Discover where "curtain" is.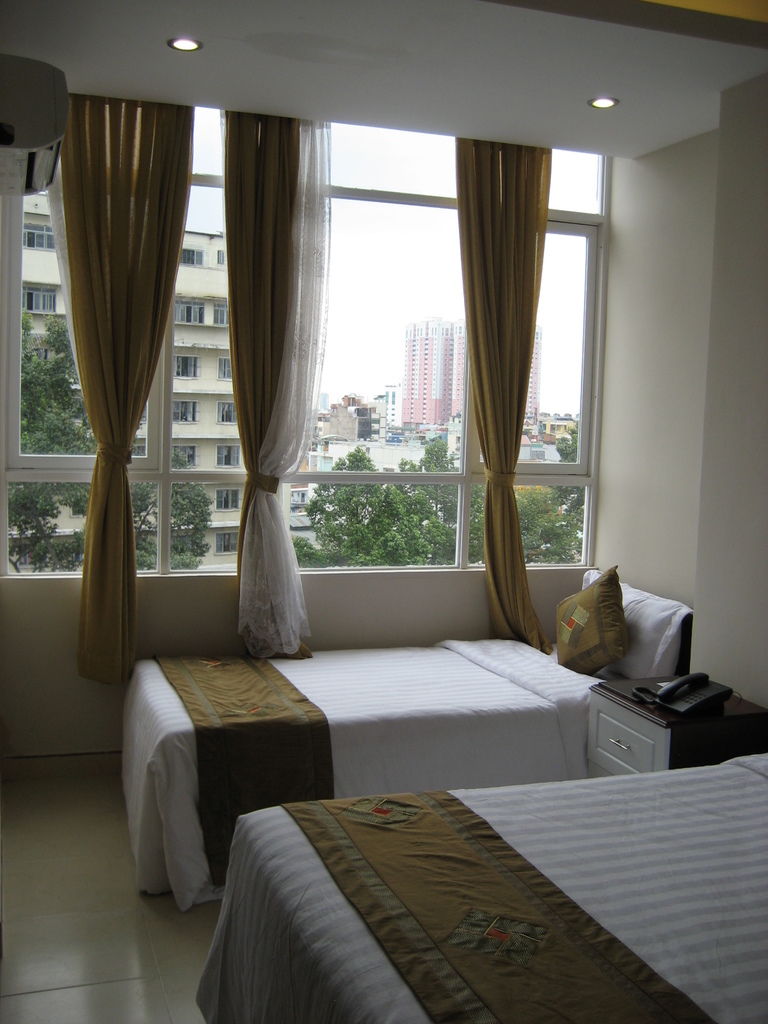
Discovered at x1=221 y1=111 x2=330 y2=661.
